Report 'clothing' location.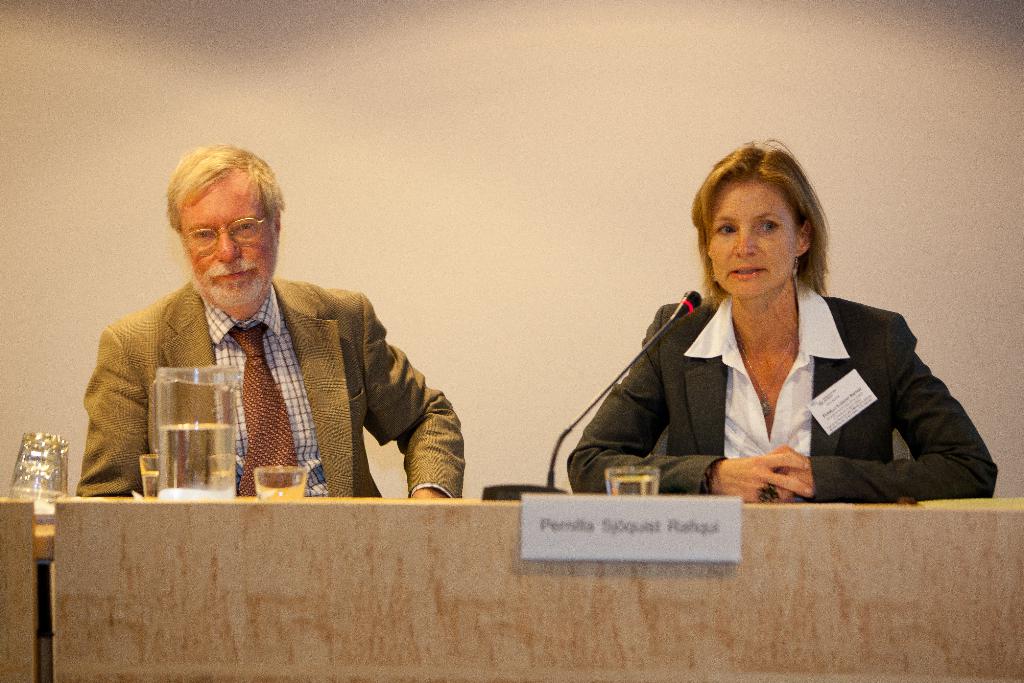
Report: l=76, t=231, r=458, b=522.
